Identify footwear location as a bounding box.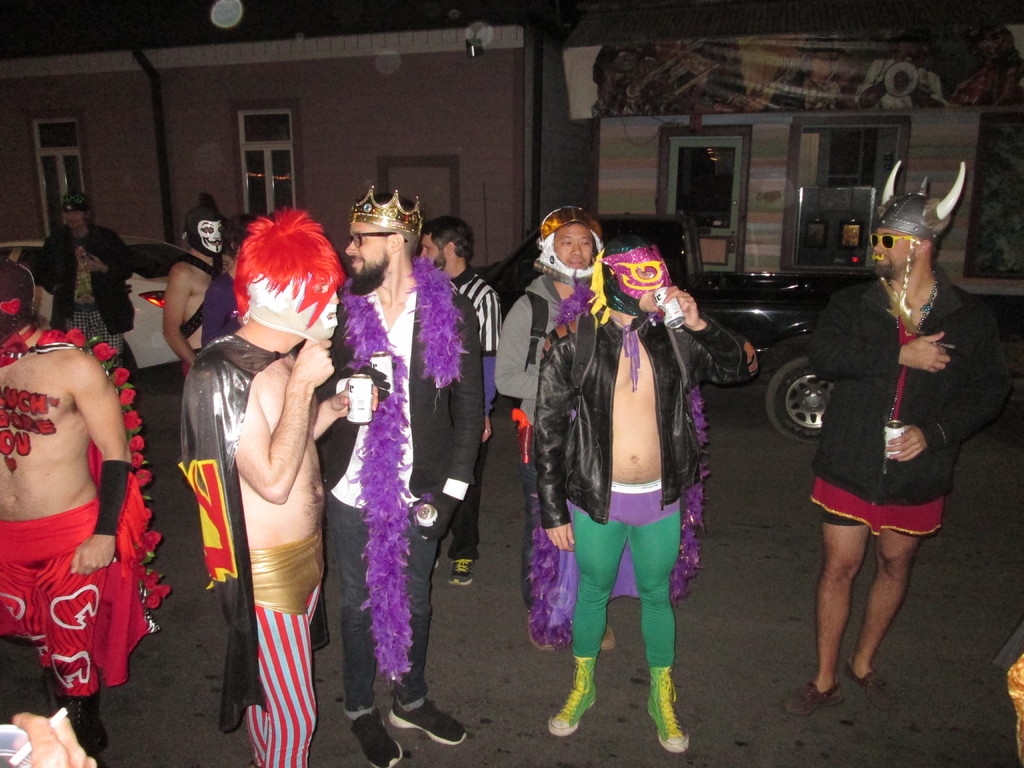
[647,666,693,752].
